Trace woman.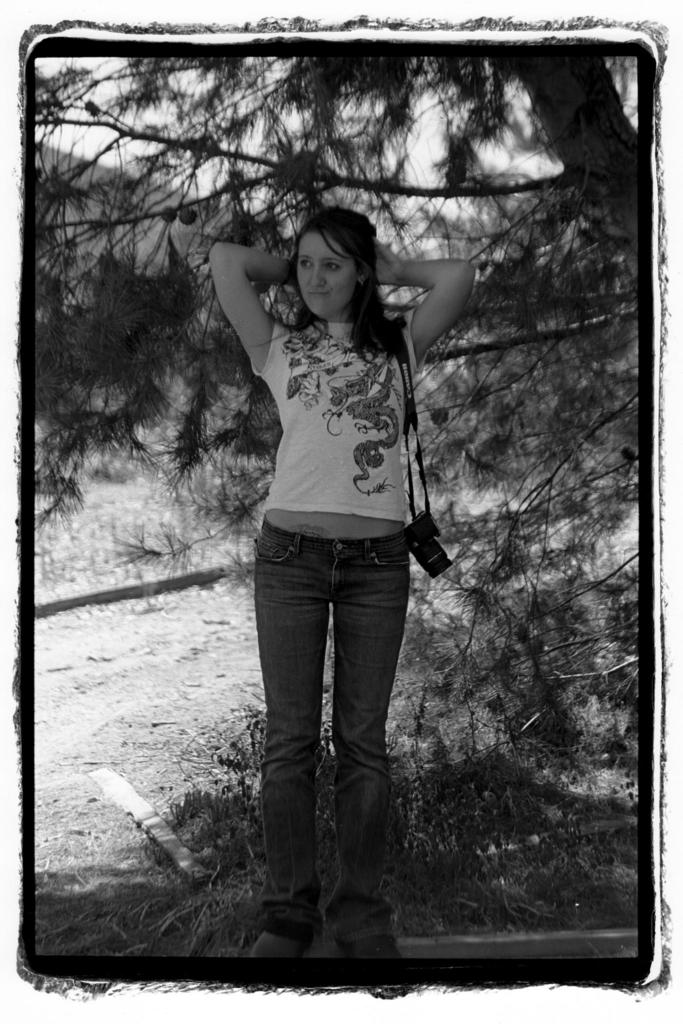
Traced to (181,152,491,956).
